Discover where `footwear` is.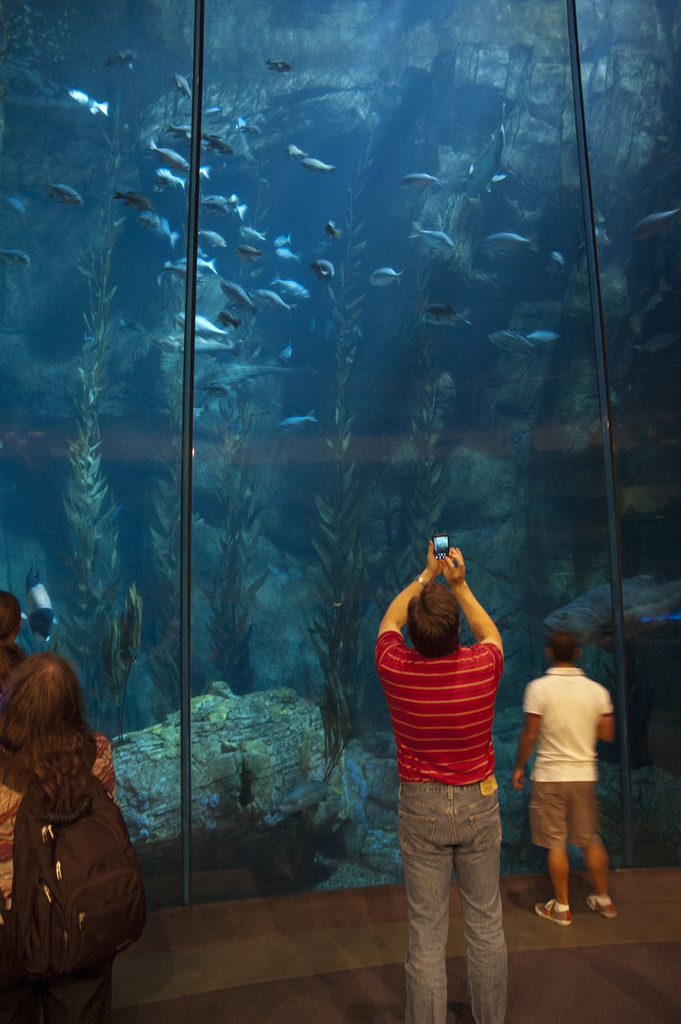
Discovered at box=[534, 901, 574, 929].
